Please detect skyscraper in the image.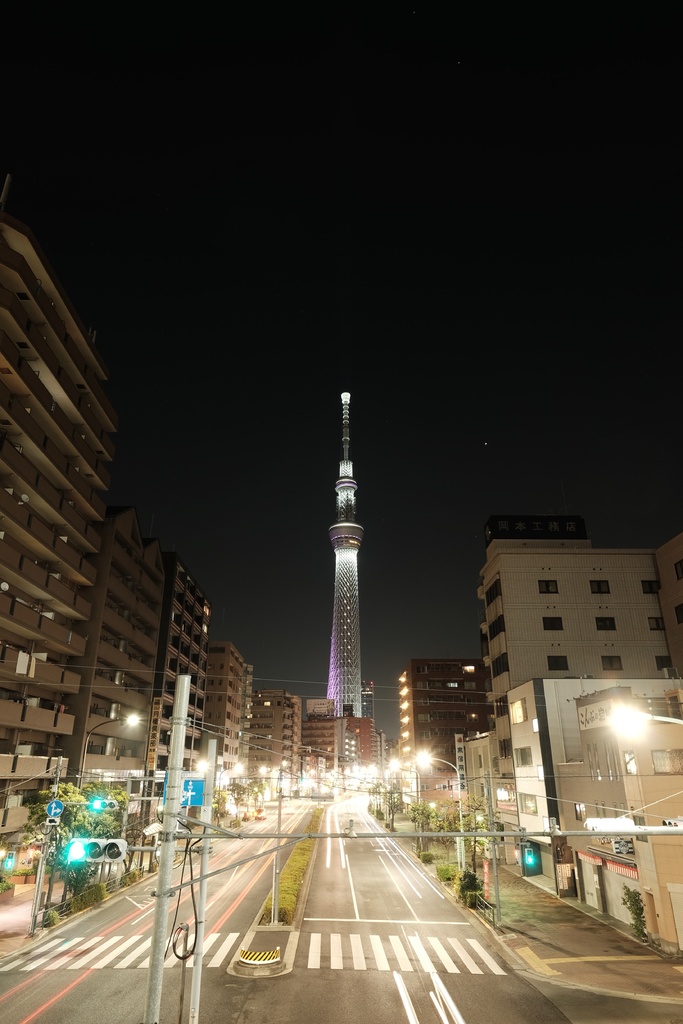
<region>174, 556, 218, 826</region>.
